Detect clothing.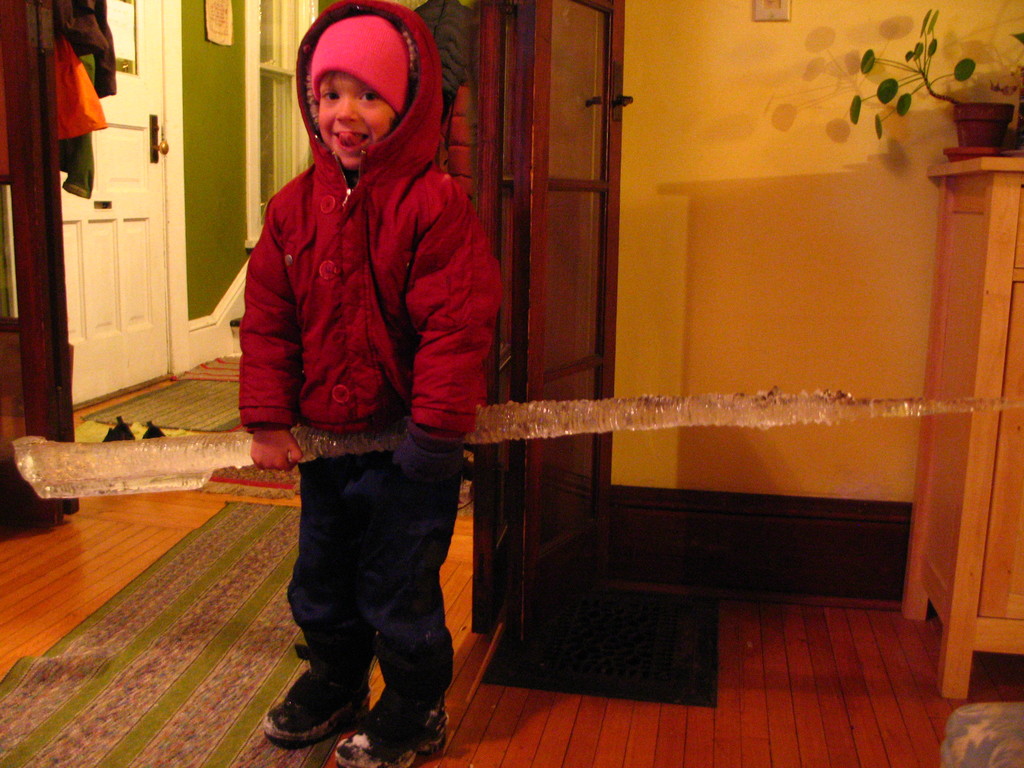
Detected at crop(412, 0, 473, 113).
